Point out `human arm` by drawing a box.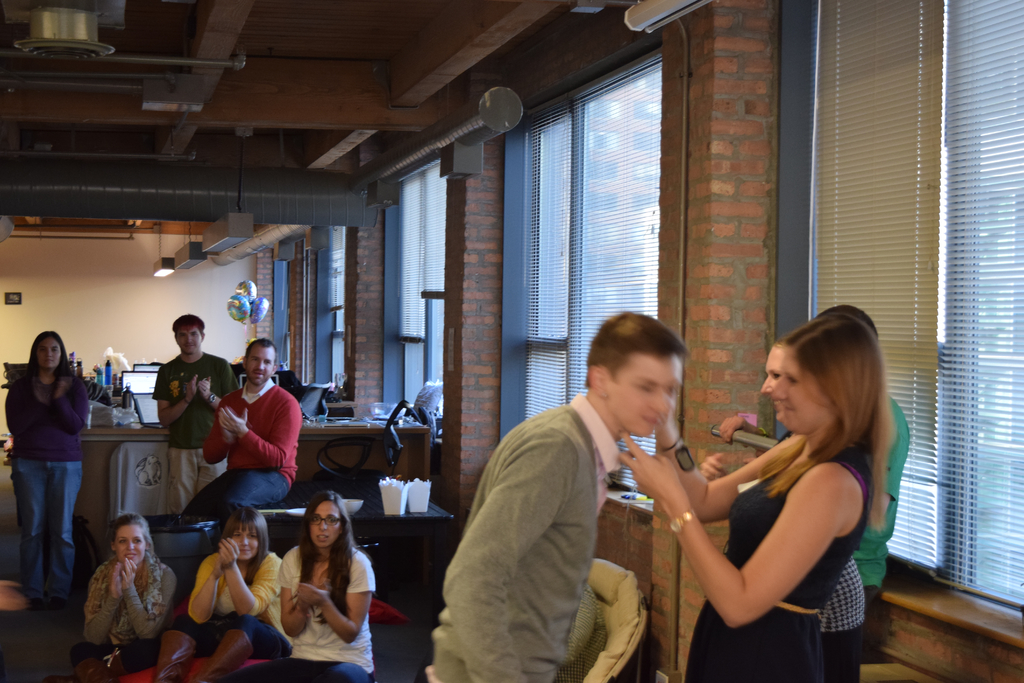
<region>210, 359, 232, 416</region>.
